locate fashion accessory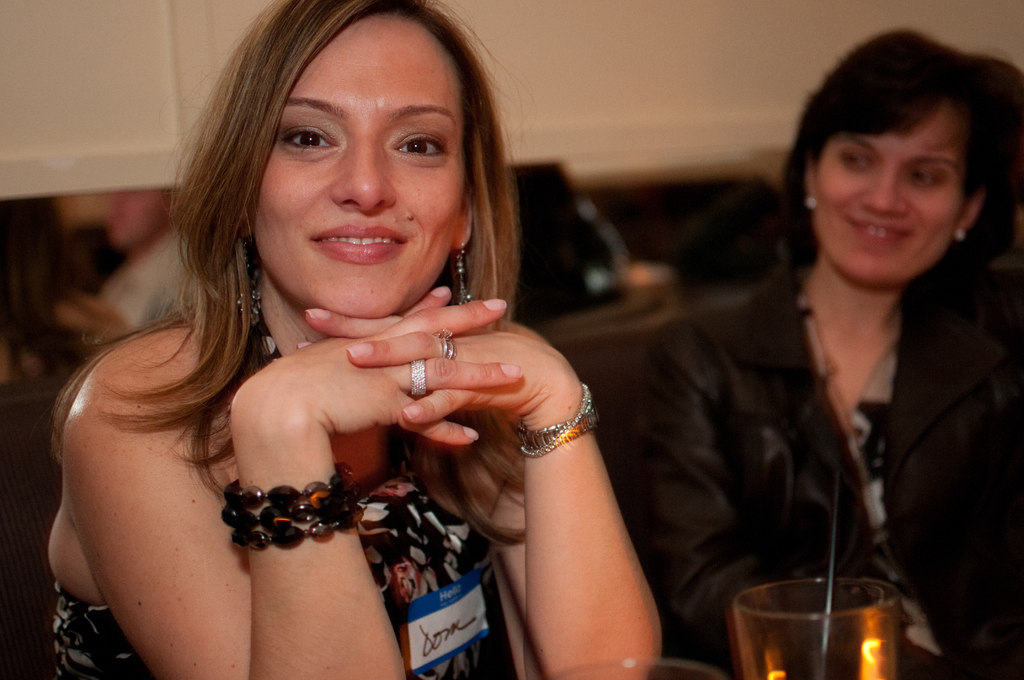
[x1=445, y1=243, x2=473, y2=300]
